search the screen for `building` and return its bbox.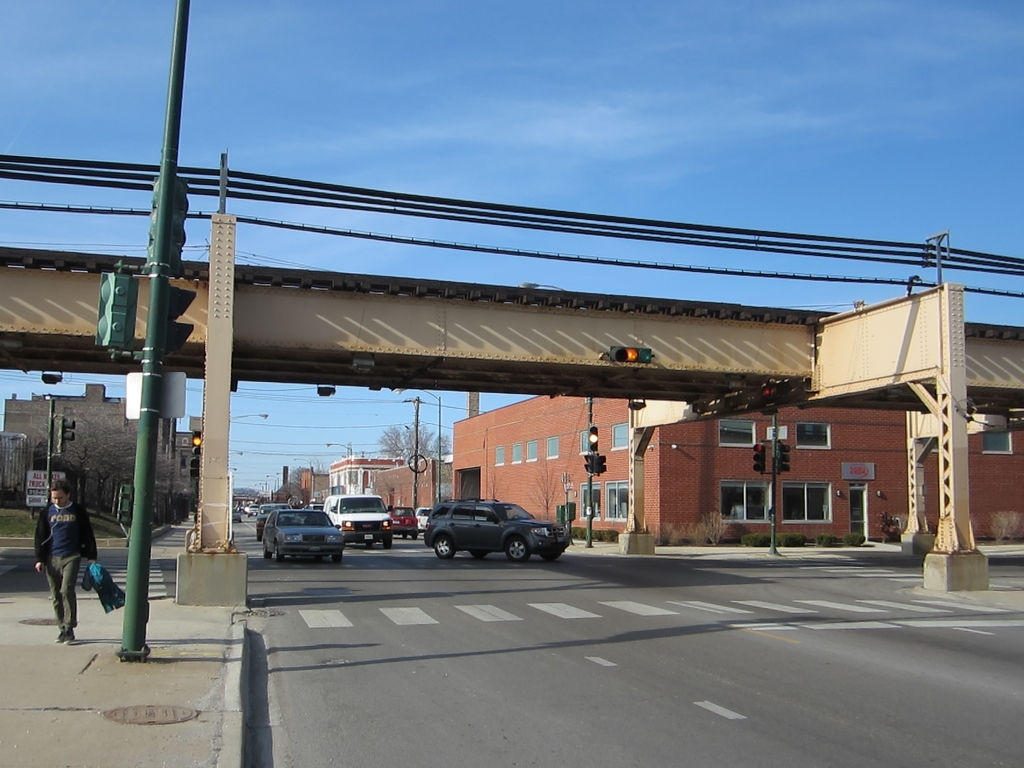
Found: <box>373,457,455,514</box>.
